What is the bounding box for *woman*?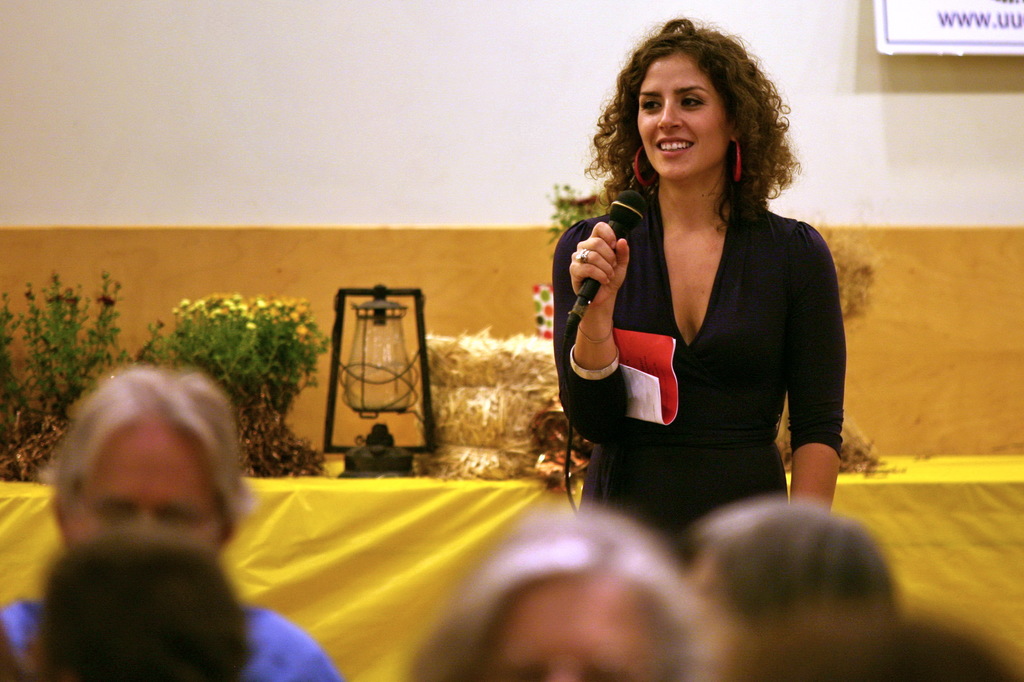
x1=559, y1=14, x2=850, y2=587.
